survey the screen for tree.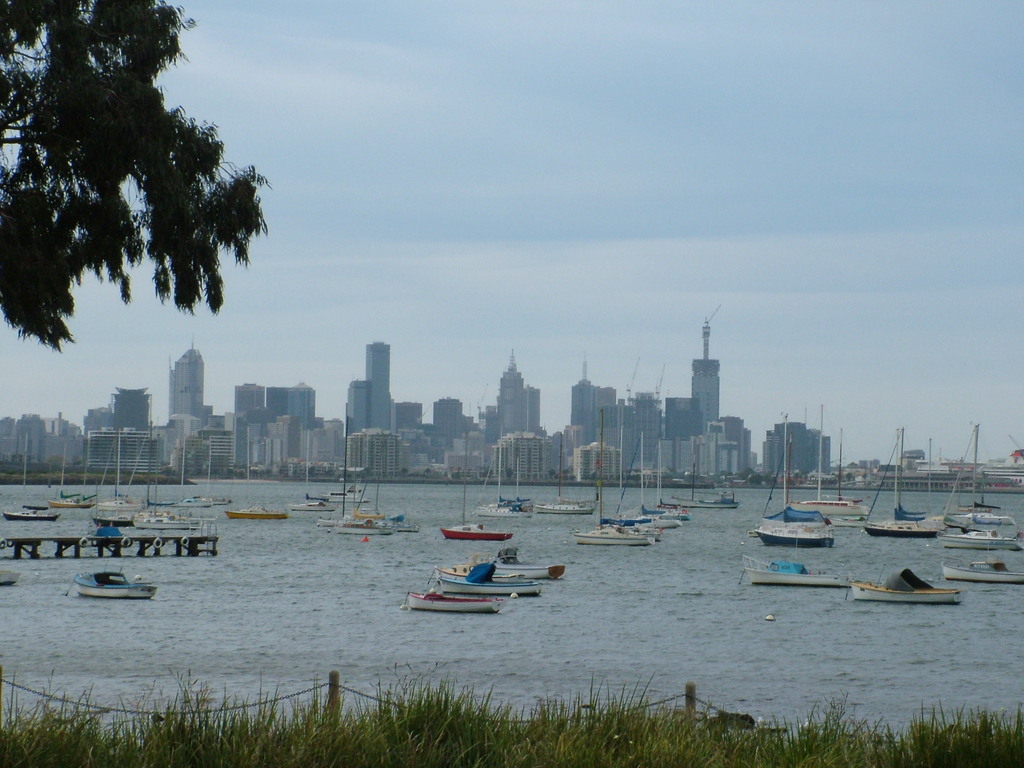
Survey found: x1=844 y1=469 x2=856 y2=482.
